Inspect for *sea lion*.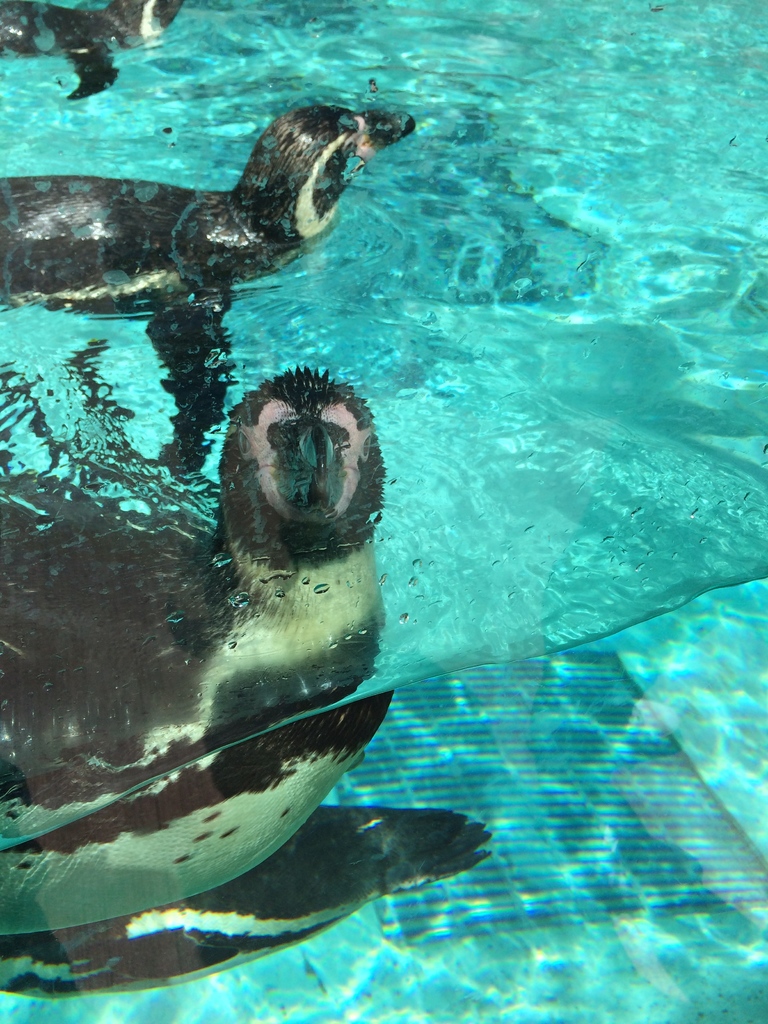
Inspection: <bbox>0, 102, 413, 477</bbox>.
